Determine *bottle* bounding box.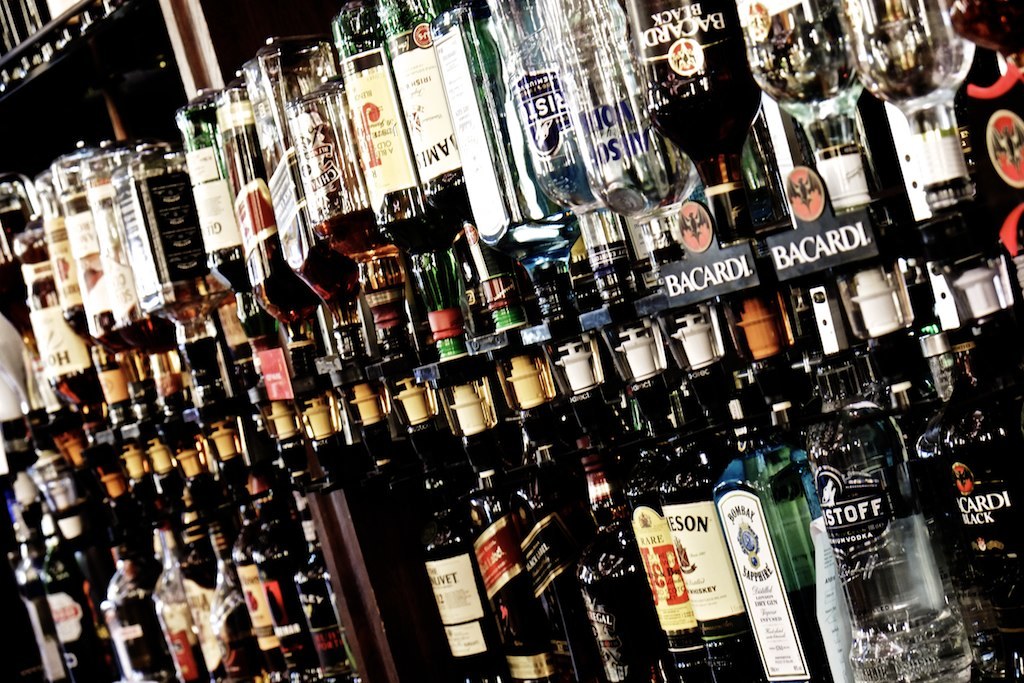
Determined: x1=812 y1=275 x2=871 y2=429.
